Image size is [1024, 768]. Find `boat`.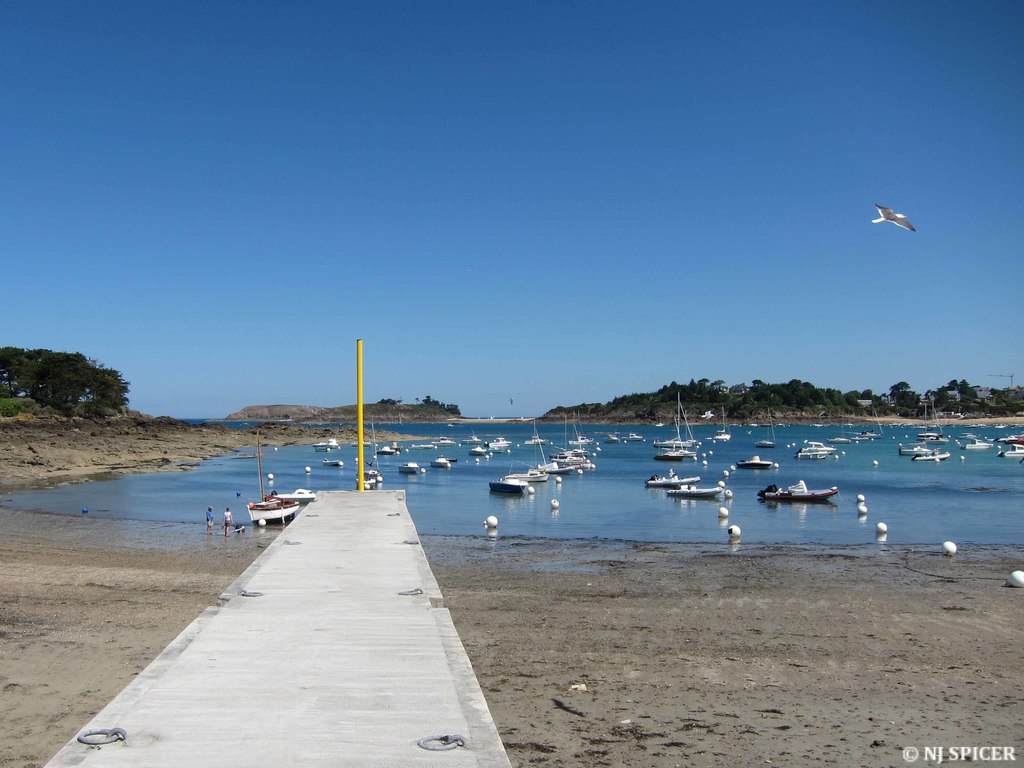
(426,453,451,469).
